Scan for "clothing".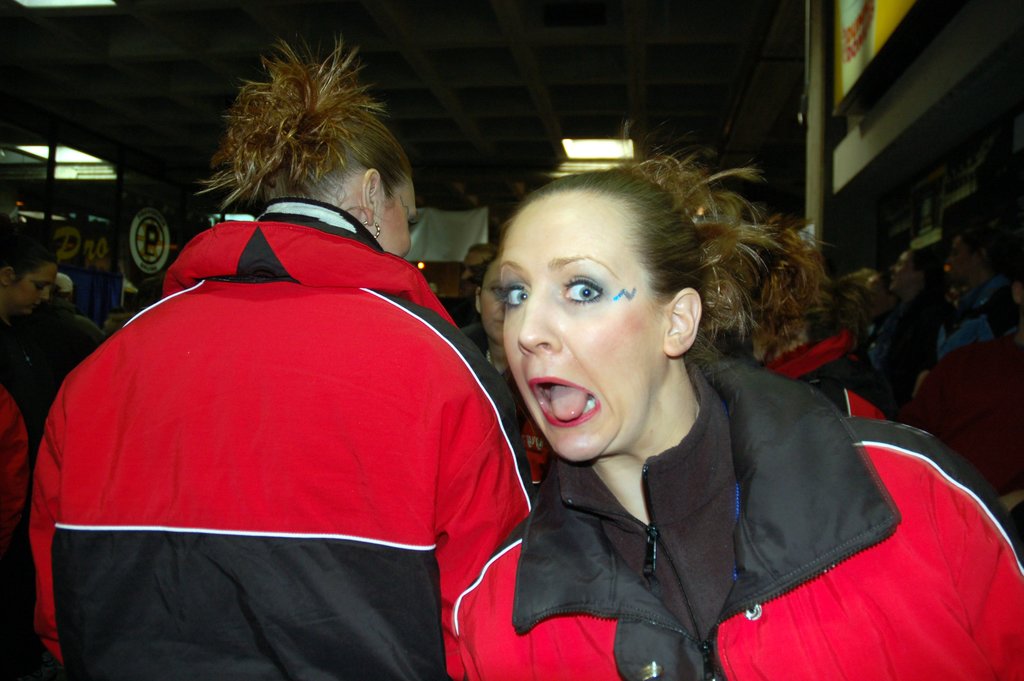
Scan result: BBox(872, 293, 934, 409).
